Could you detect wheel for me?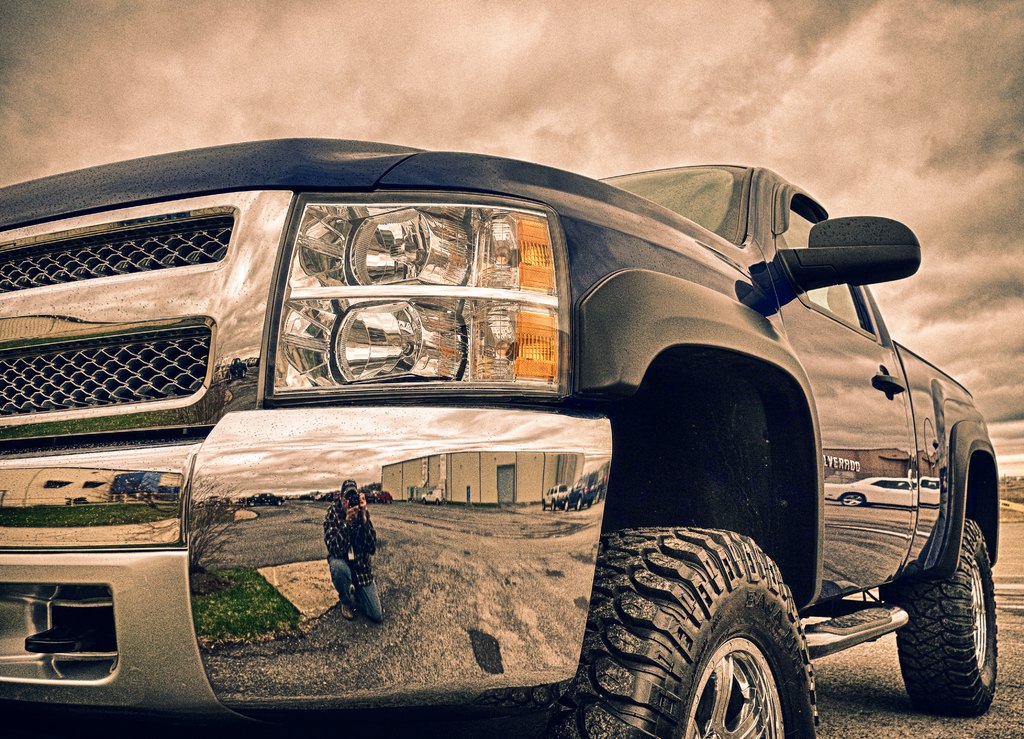
Detection result: (left=899, top=457, right=1000, bottom=715).
